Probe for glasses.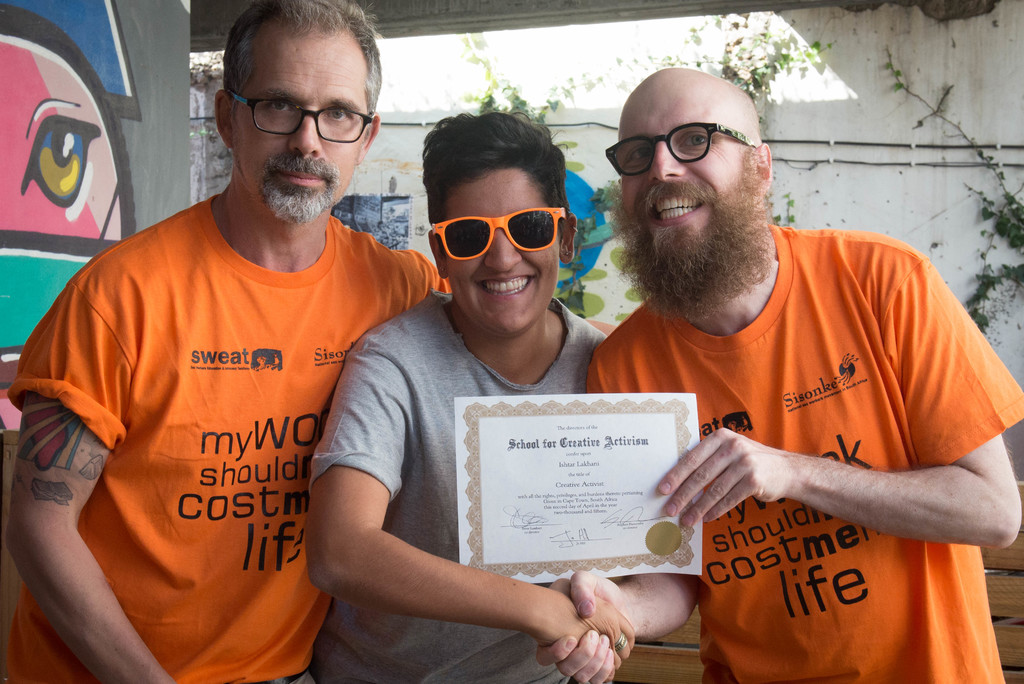
Probe result: bbox(427, 202, 567, 268).
